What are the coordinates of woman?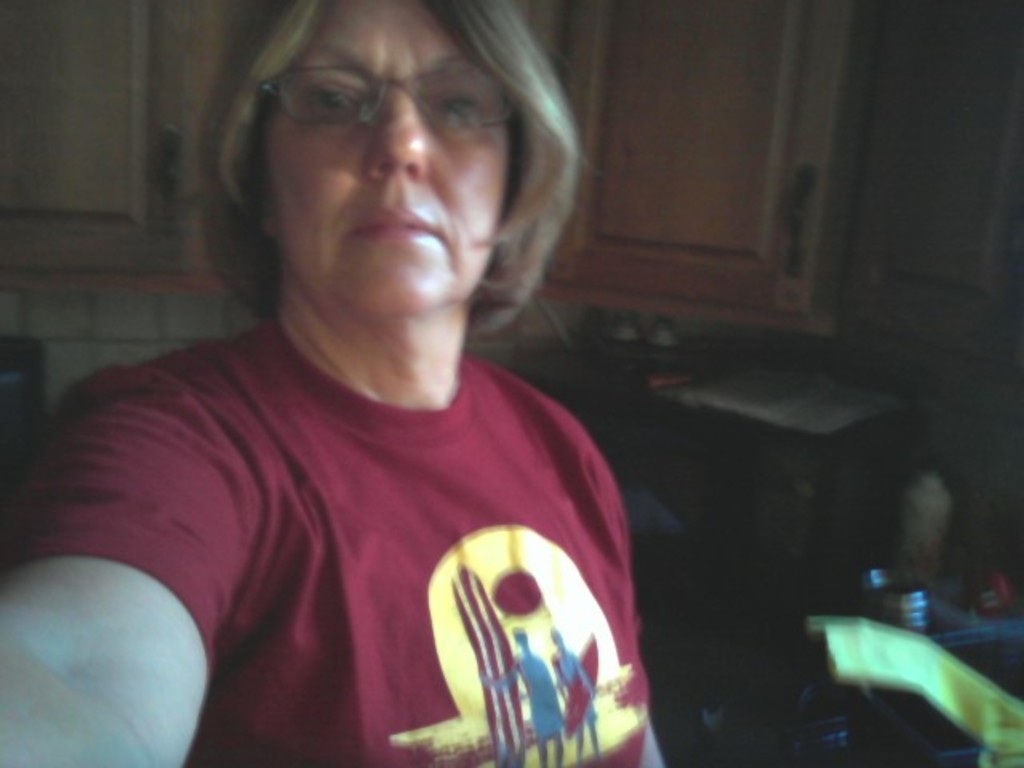
[40, 8, 760, 767].
